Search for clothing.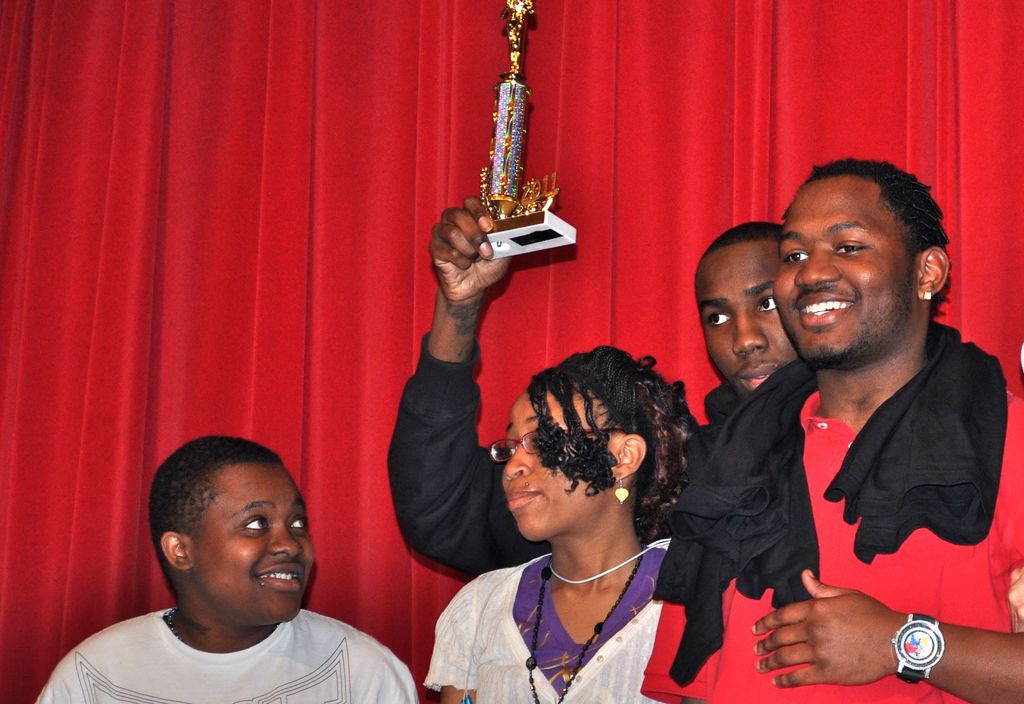
Found at bbox=(34, 608, 422, 703).
